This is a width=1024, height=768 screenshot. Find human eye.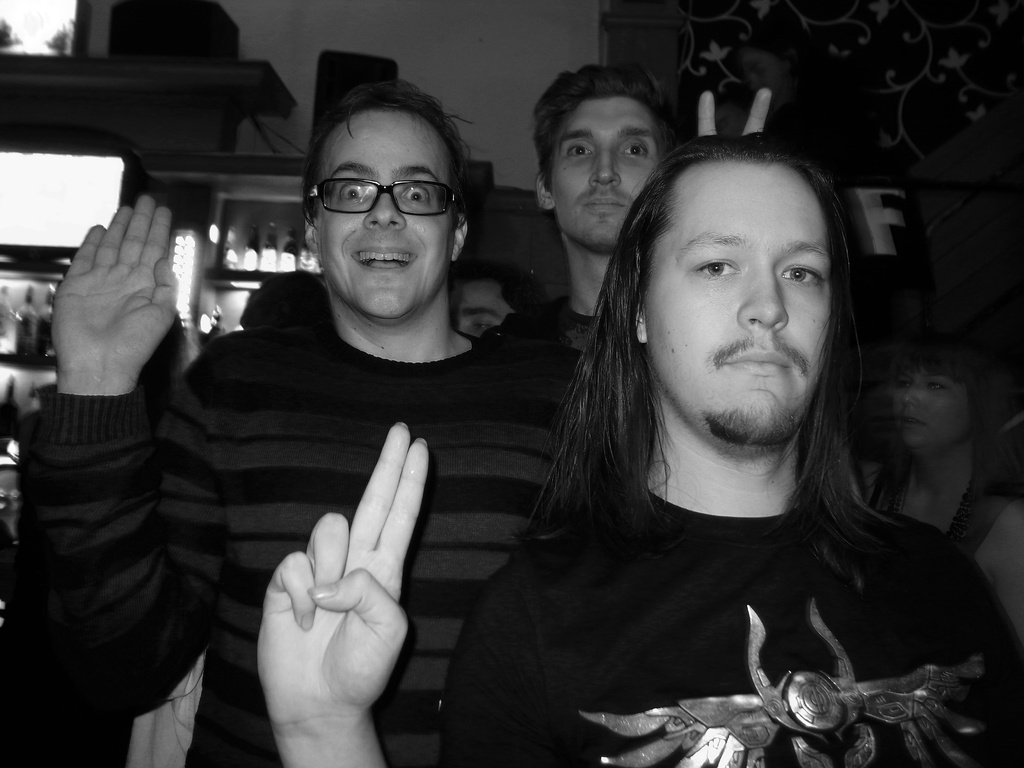
Bounding box: l=927, t=377, r=955, b=399.
